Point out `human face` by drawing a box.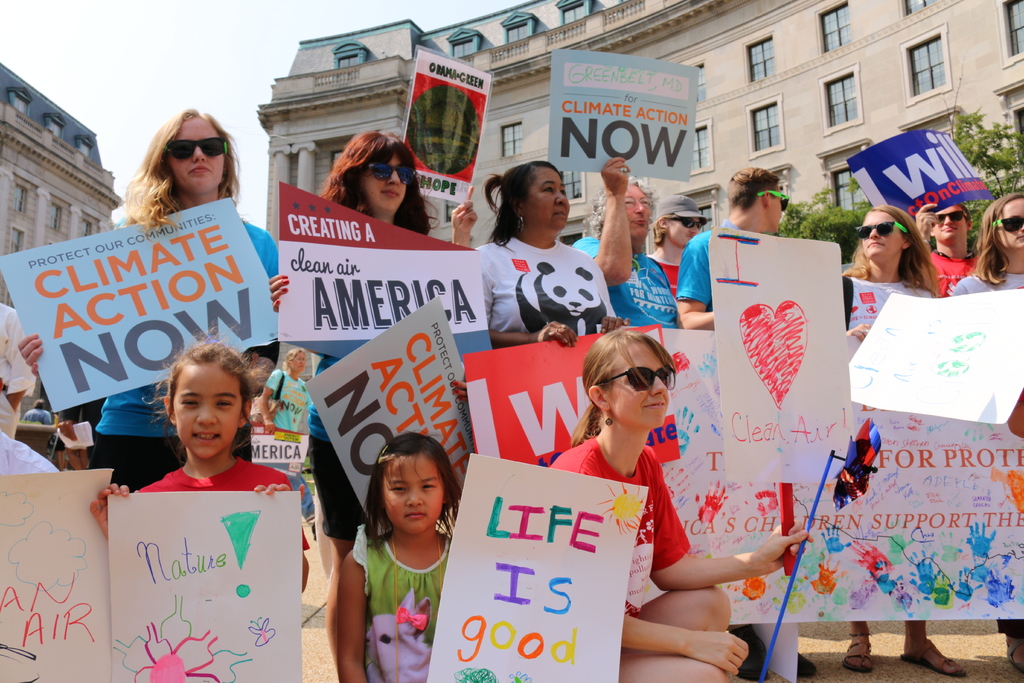
<bbox>993, 194, 1023, 248</bbox>.
